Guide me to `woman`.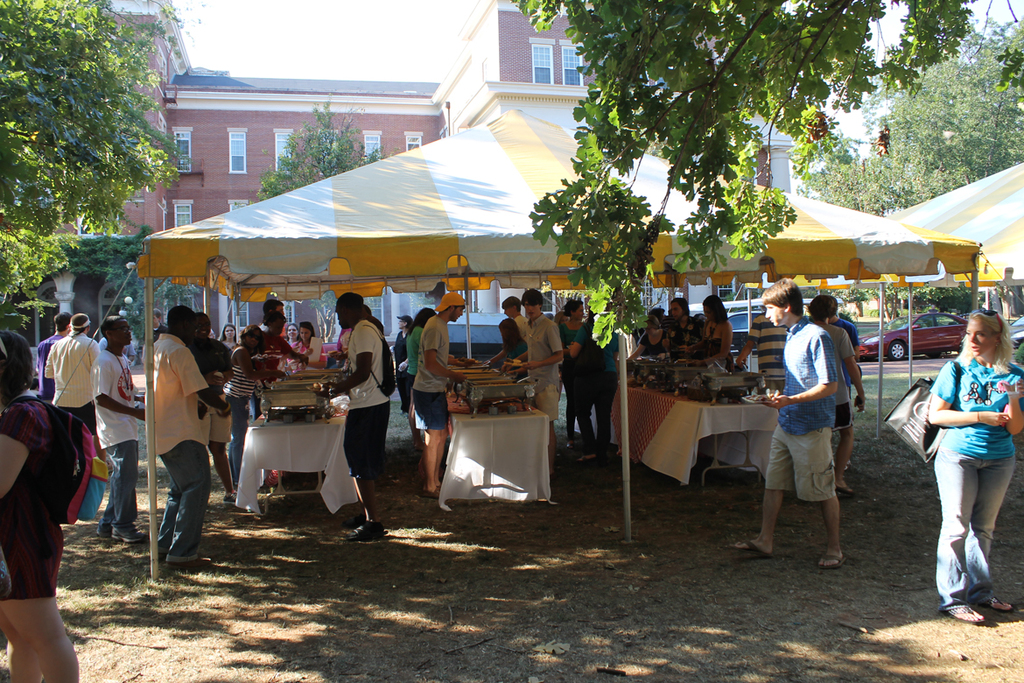
Guidance: [183, 313, 236, 500].
